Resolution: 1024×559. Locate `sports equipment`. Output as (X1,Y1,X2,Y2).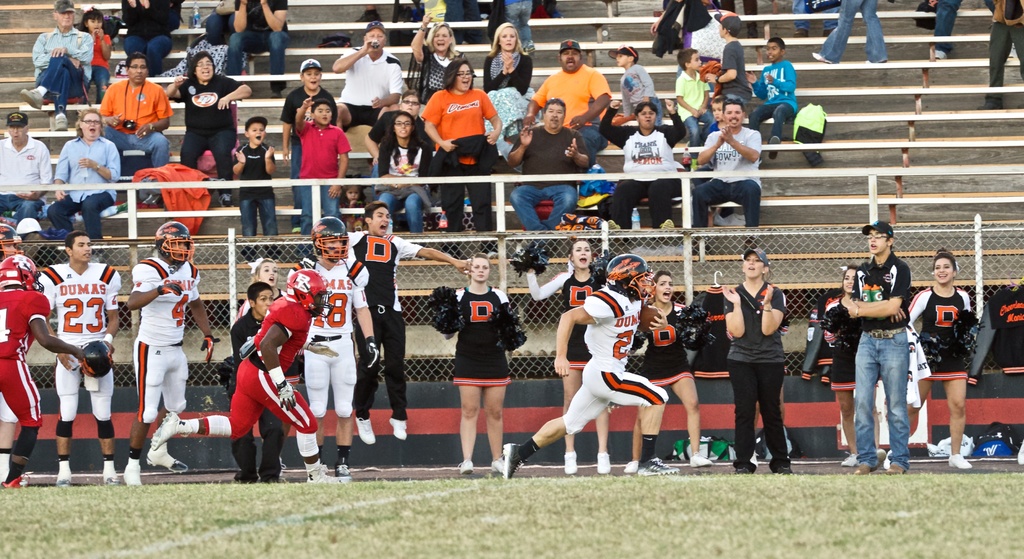
(79,342,116,380).
